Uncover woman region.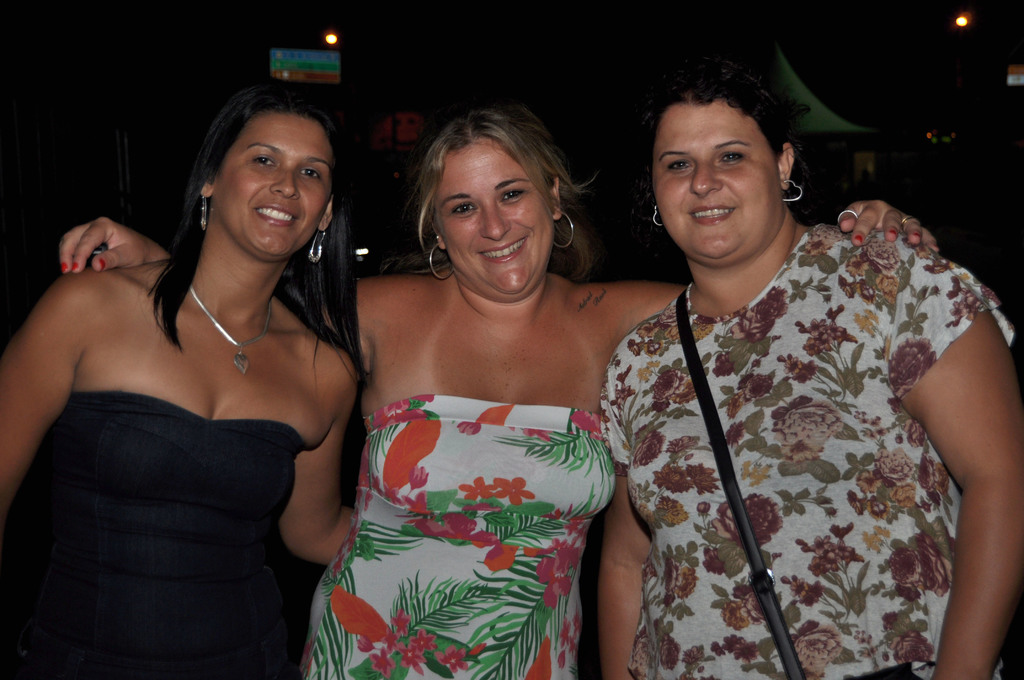
Uncovered: (69, 101, 938, 679).
